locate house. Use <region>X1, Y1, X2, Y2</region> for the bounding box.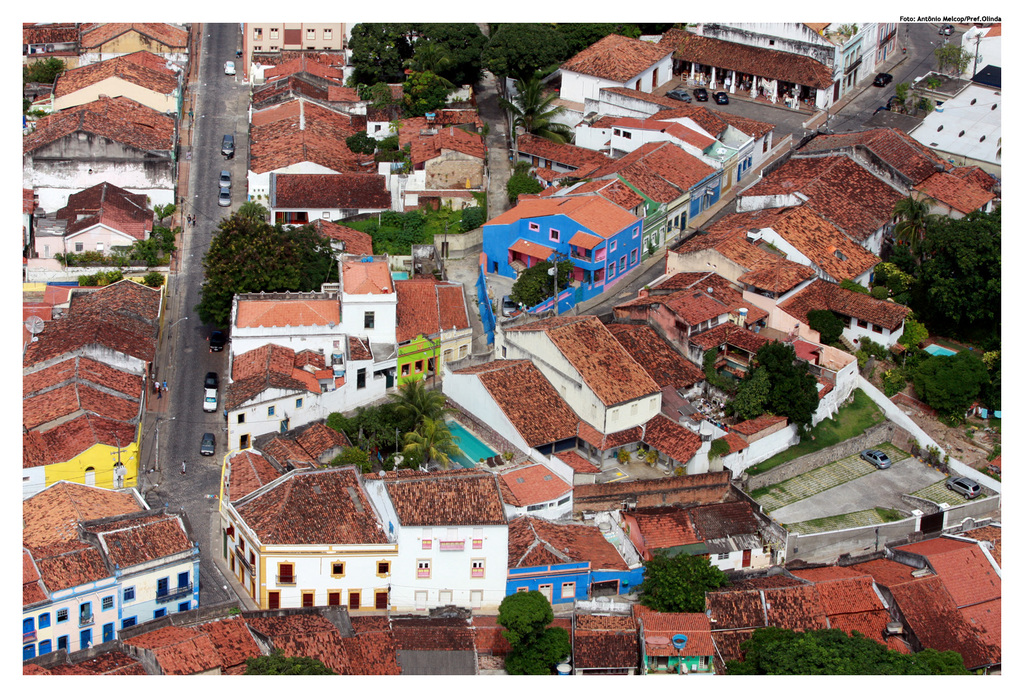
<region>36, 190, 149, 275</region>.
